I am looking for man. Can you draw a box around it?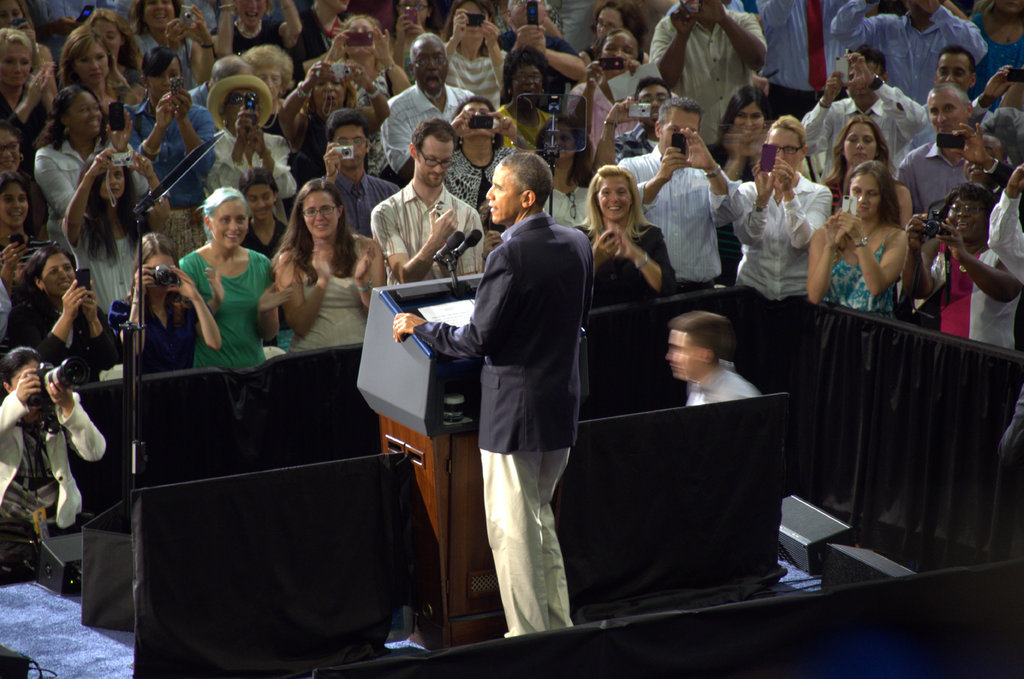
Sure, the bounding box is box=[930, 42, 973, 100].
